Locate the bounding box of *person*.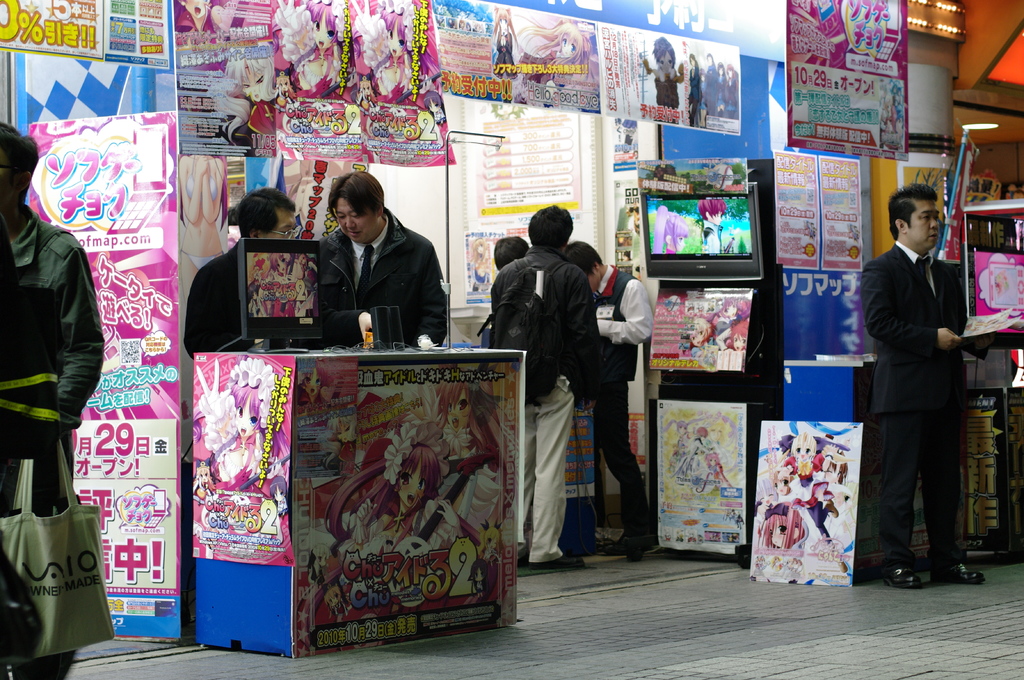
Bounding box: 753:498:808:549.
